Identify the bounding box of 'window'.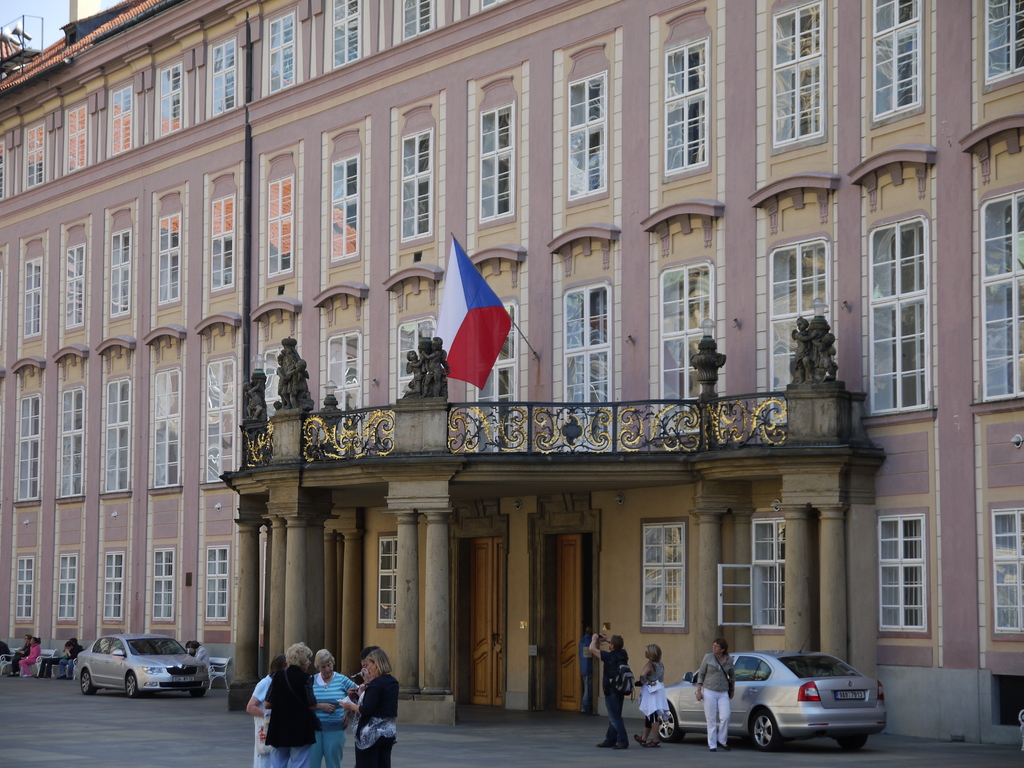
<bbox>399, 0, 431, 45</bbox>.
